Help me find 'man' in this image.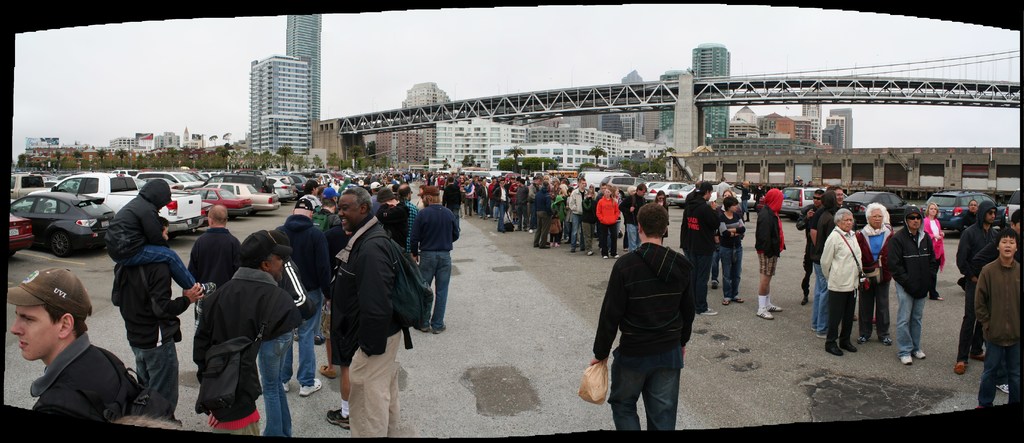
Found it: x1=120 y1=219 x2=204 y2=424.
